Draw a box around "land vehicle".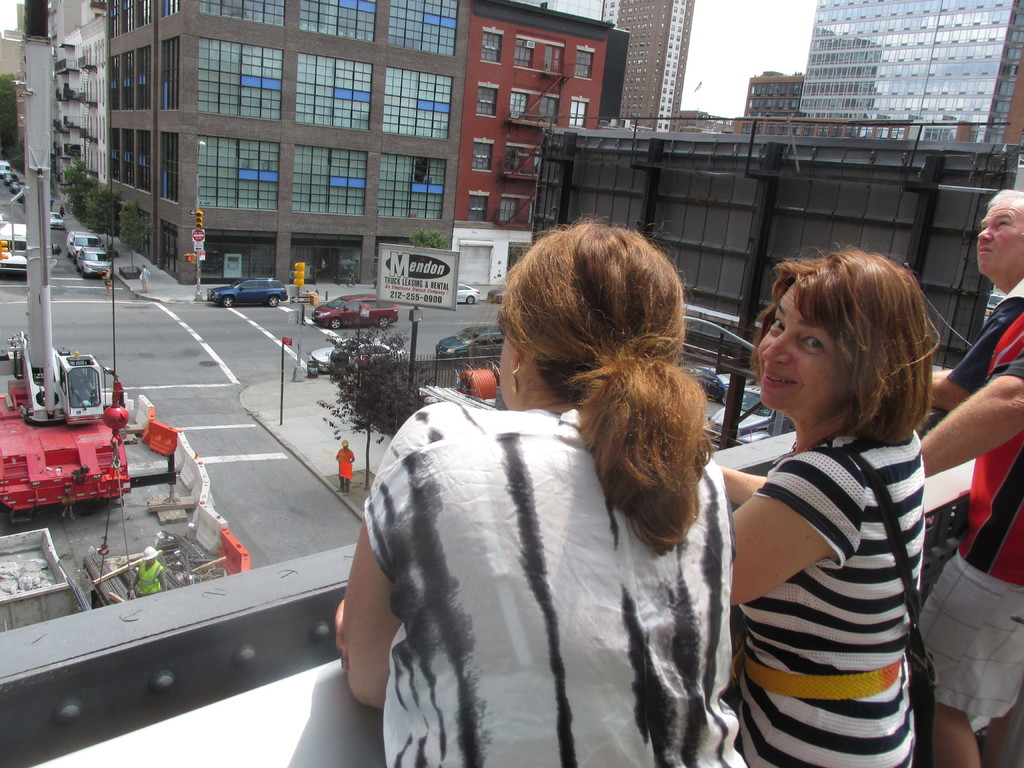
box(52, 212, 61, 226).
